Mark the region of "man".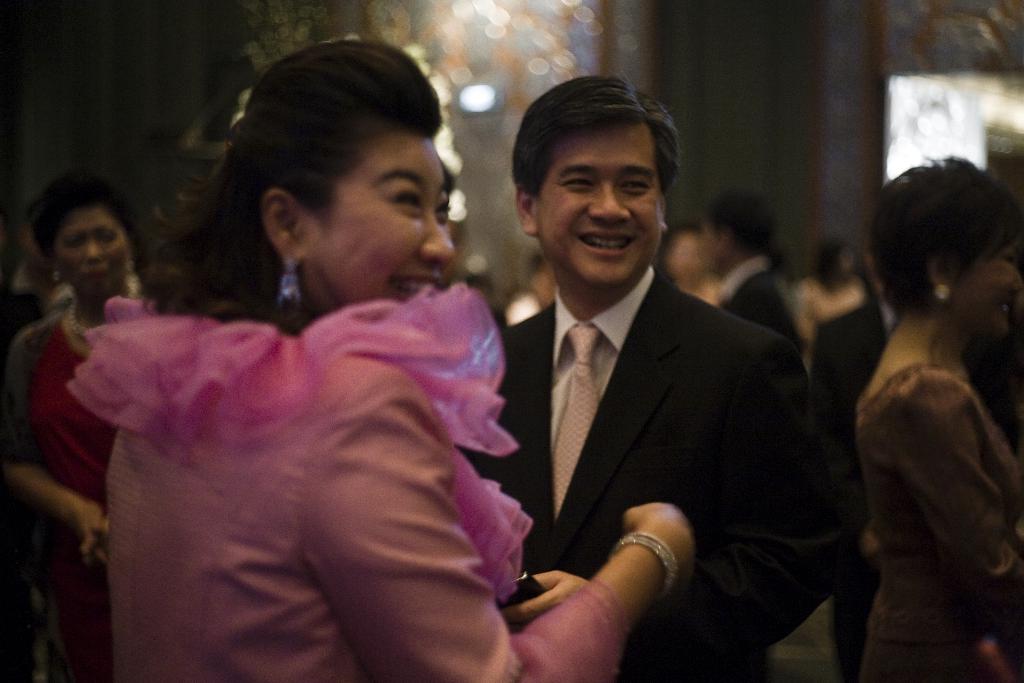
Region: l=454, t=113, r=840, b=665.
